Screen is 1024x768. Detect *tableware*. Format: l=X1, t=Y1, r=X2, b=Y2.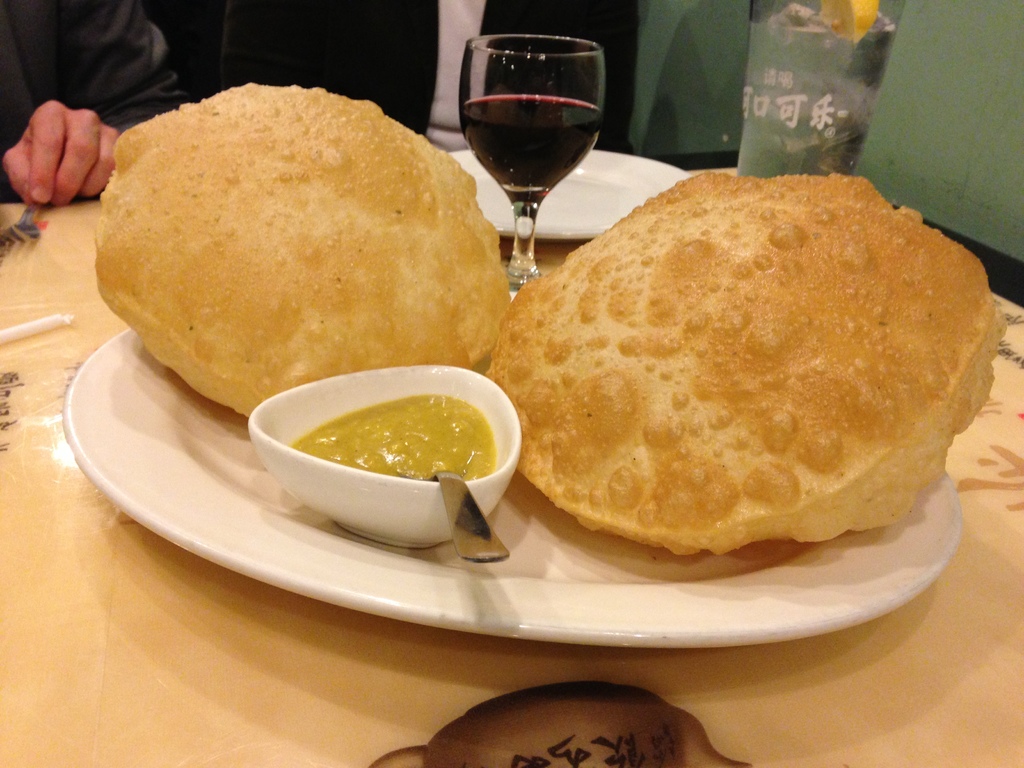
l=67, t=291, r=962, b=651.
